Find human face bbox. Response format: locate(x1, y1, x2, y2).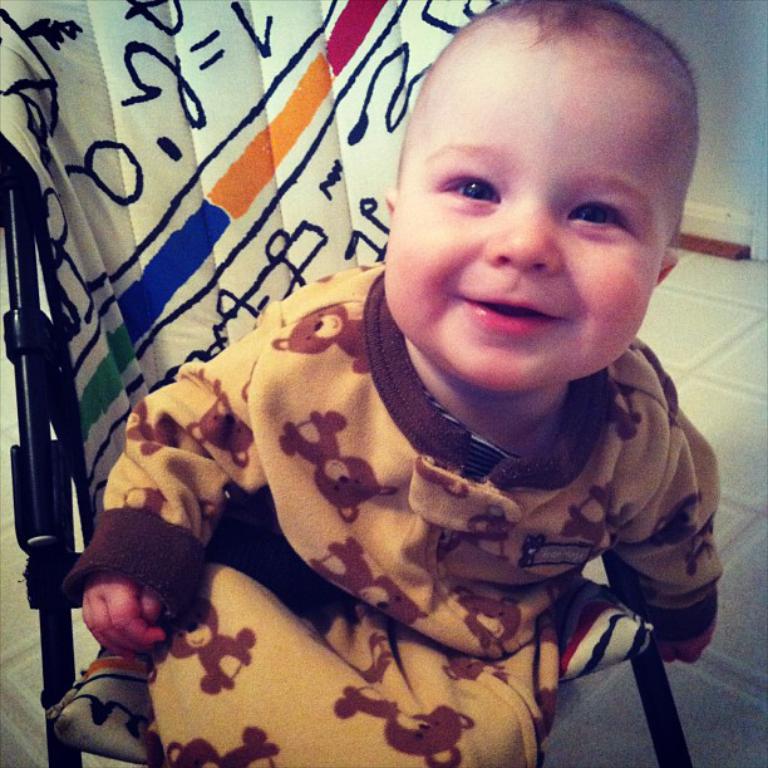
locate(384, 50, 670, 392).
